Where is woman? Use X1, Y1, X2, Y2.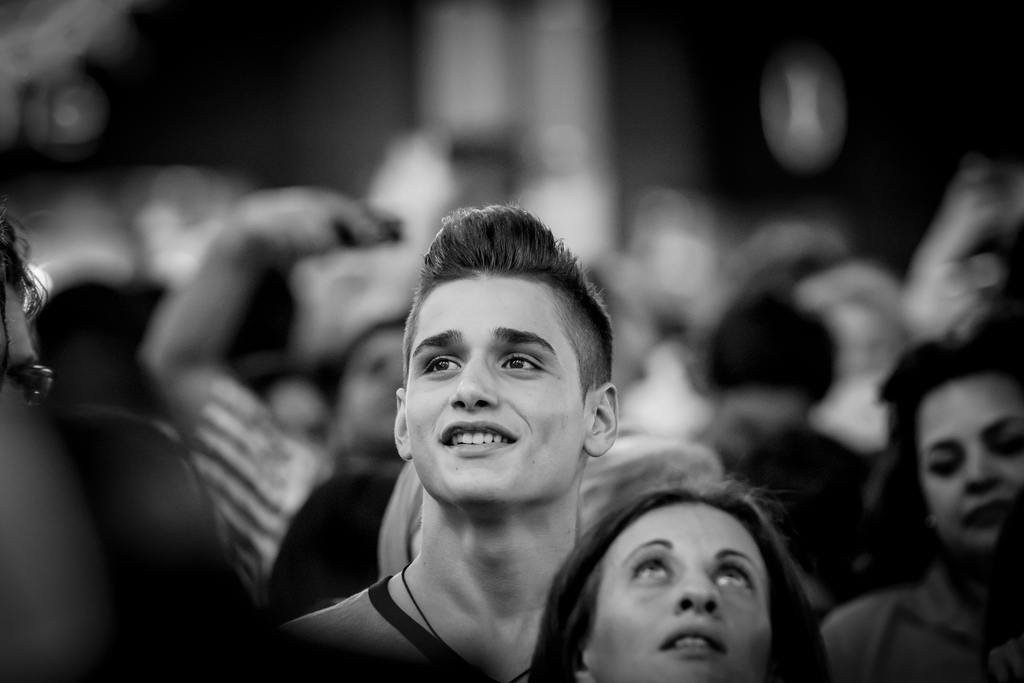
845, 327, 1023, 662.
